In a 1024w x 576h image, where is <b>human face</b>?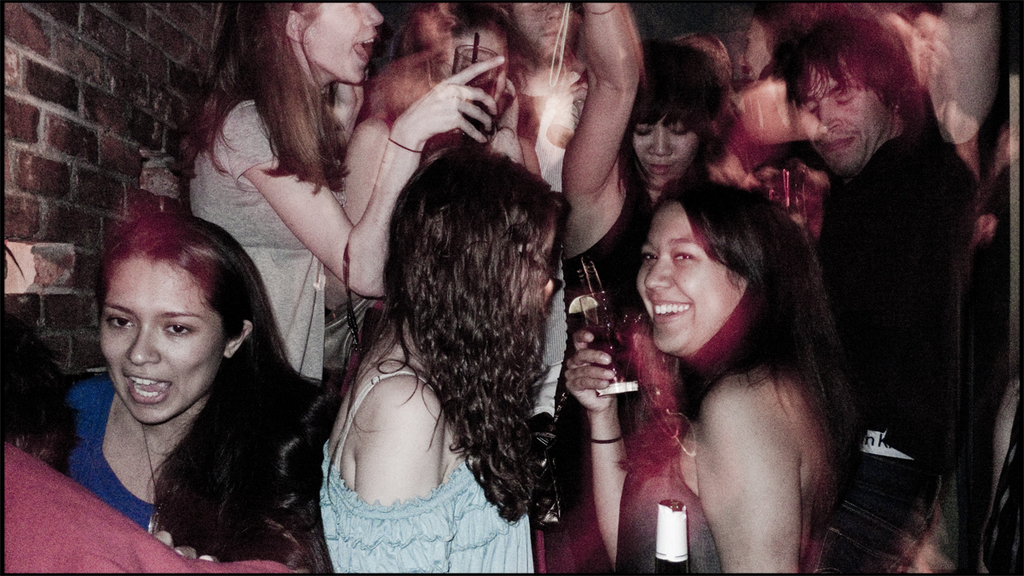
x1=806 y1=67 x2=895 y2=178.
